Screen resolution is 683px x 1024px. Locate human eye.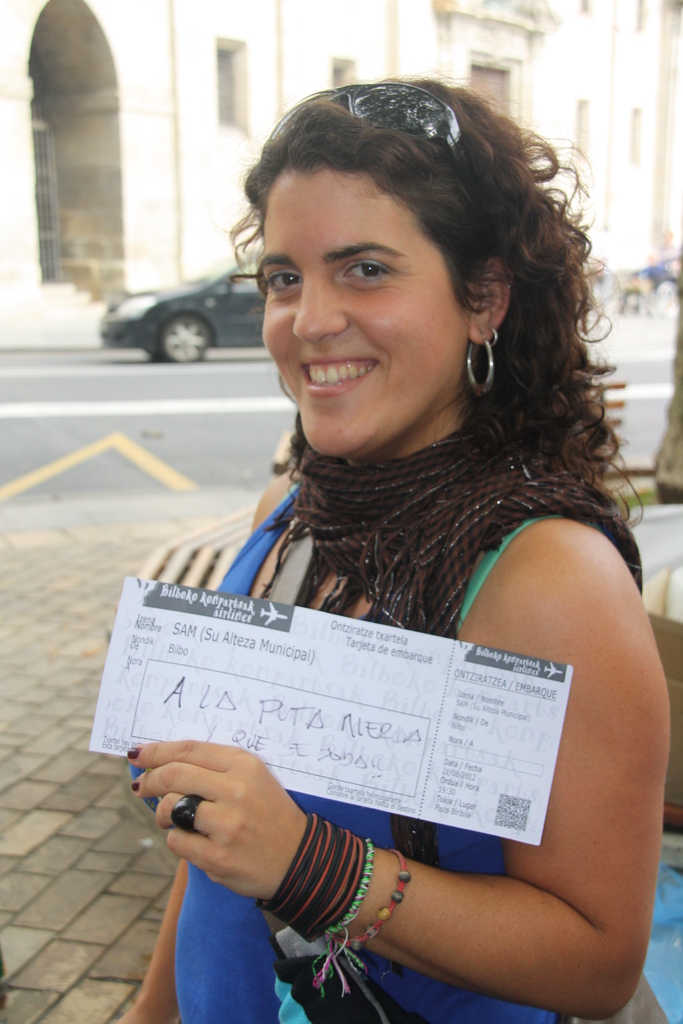
{"left": 340, "top": 254, "right": 402, "bottom": 289}.
